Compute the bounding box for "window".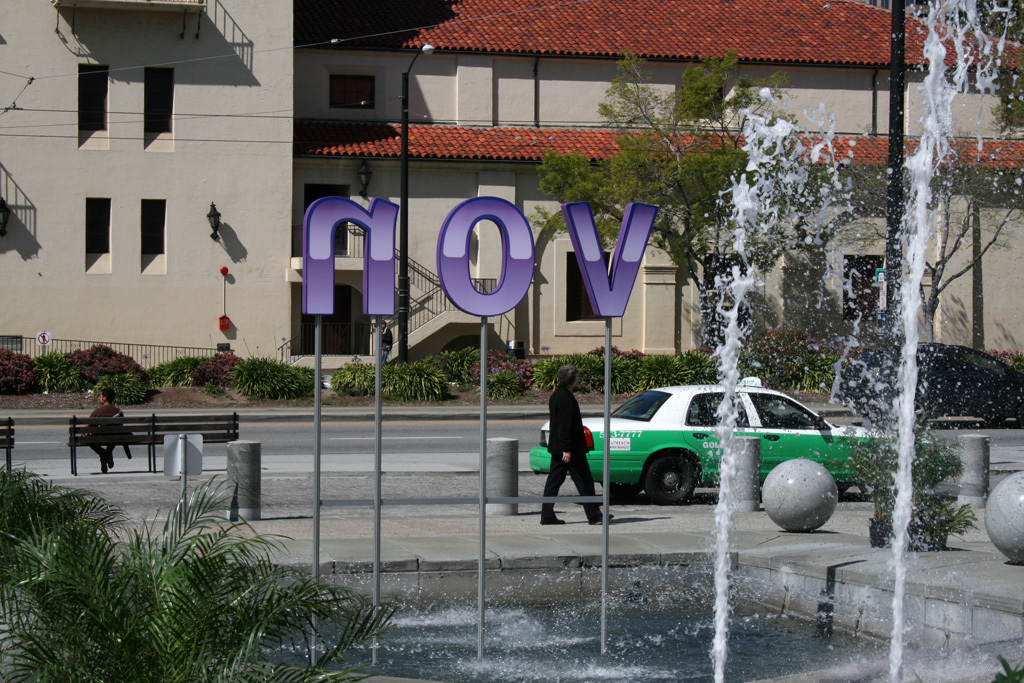
(139, 195, 165, 275).
